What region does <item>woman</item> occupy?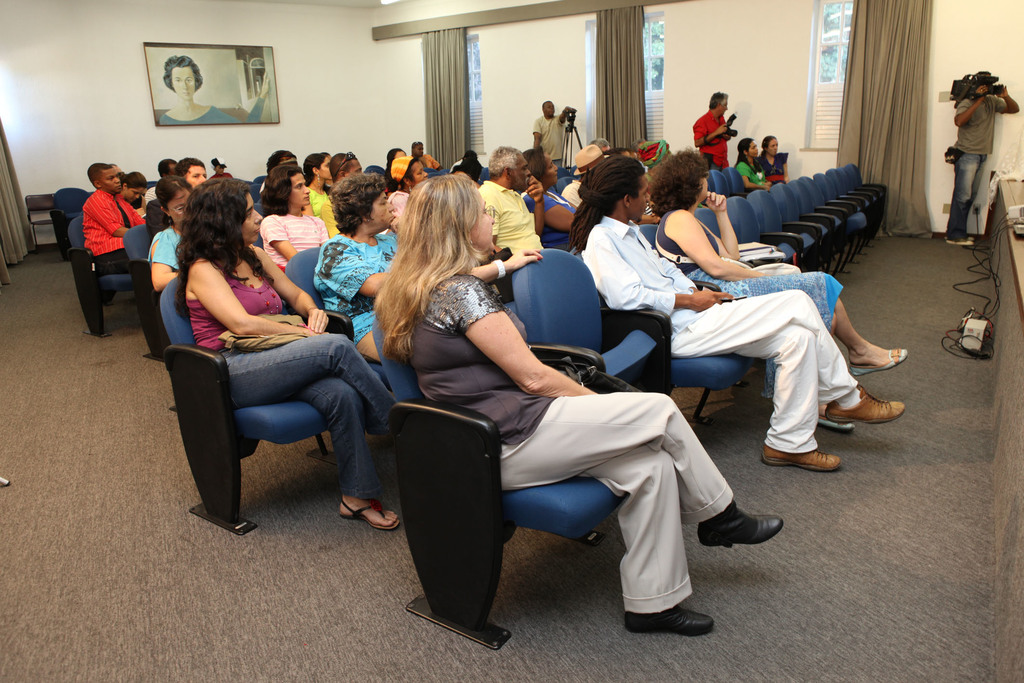
161 51 271 125.
